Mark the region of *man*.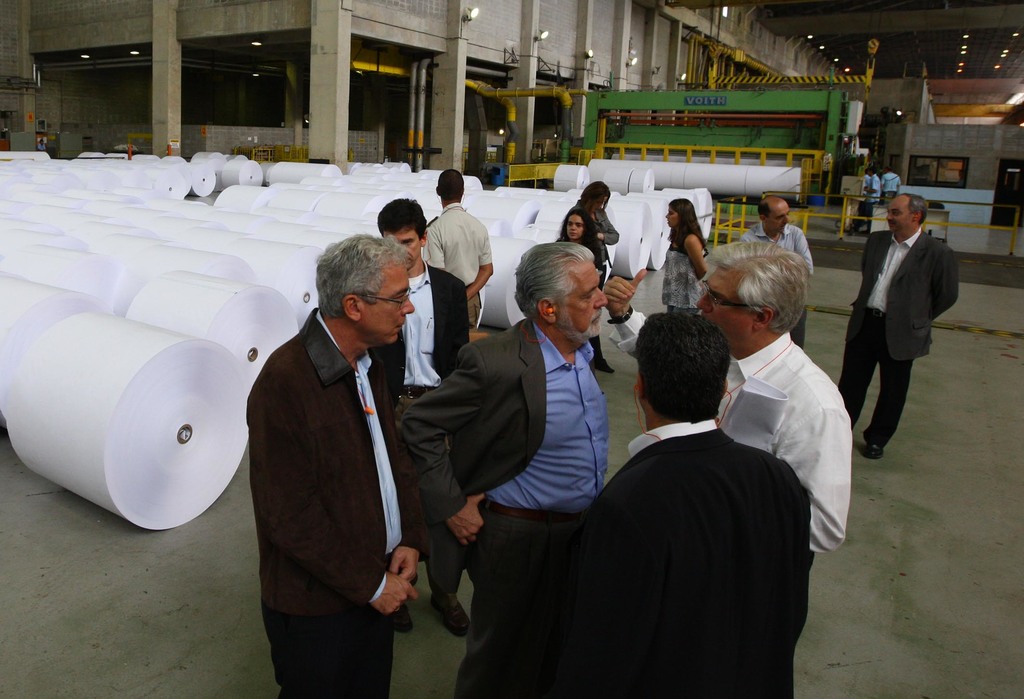
Region: <region>737, 196, 814, 351</region>.
